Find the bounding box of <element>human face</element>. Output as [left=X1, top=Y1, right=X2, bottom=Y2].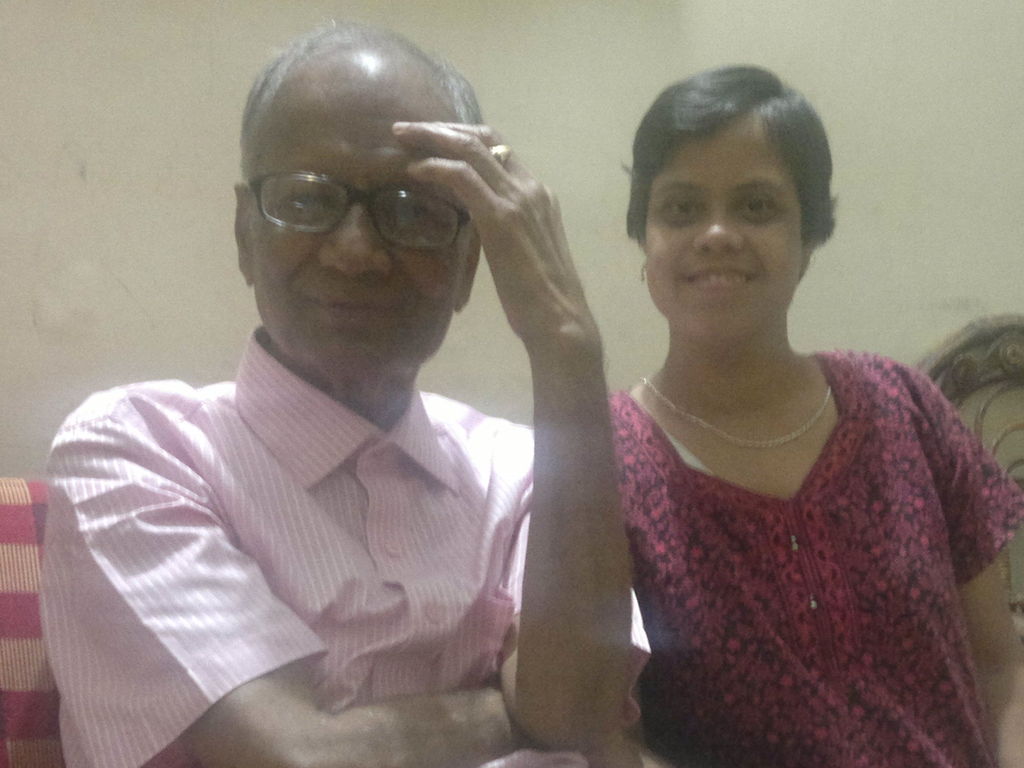
[left=247, top=43, right=463, bottom=383].
